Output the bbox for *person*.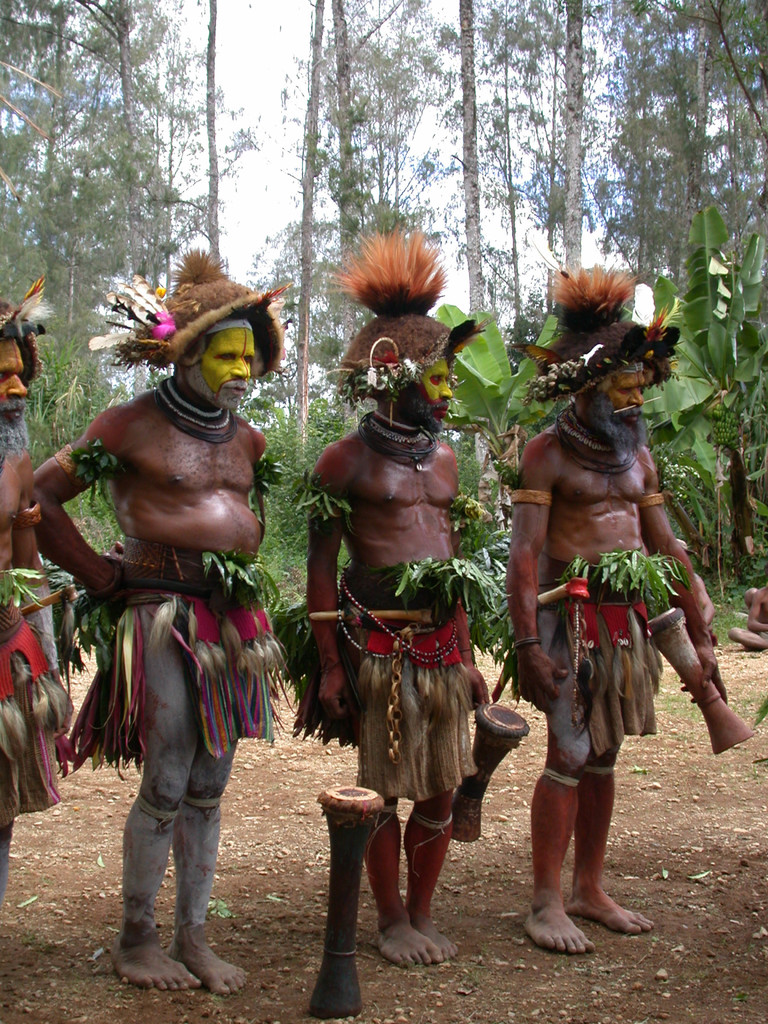
x1=0, y1=312, x2=61, y2=863.
